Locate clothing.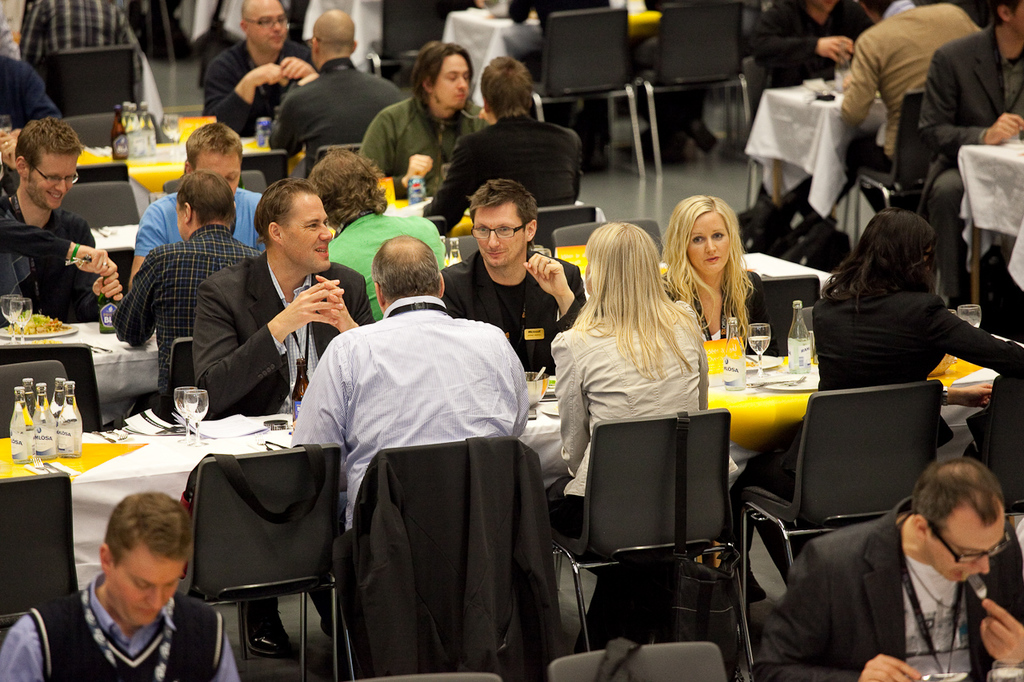
Bounding box: detection(268, 54, 402, 173).
